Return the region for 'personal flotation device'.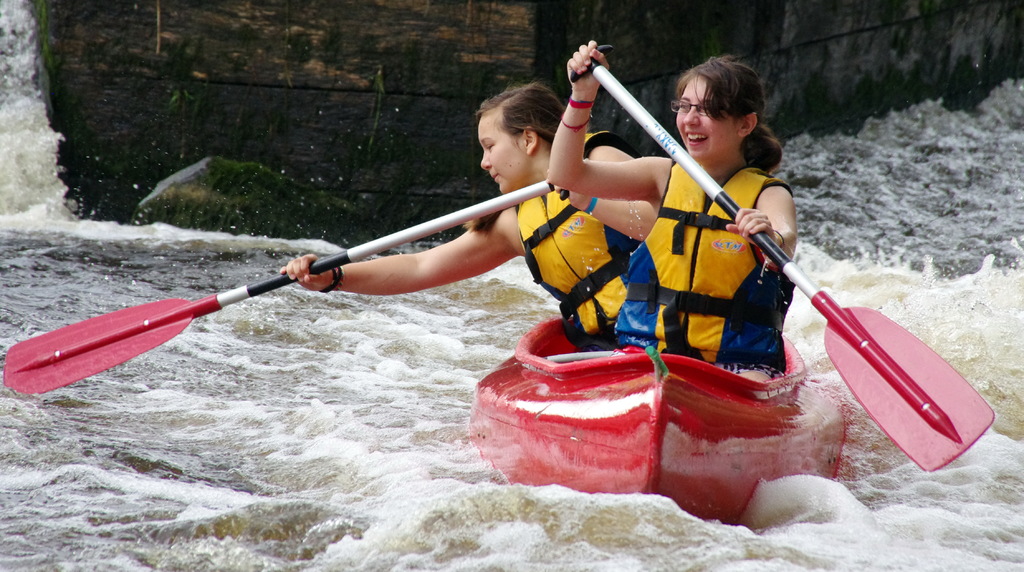
detection(515, 126, 664, 346).
